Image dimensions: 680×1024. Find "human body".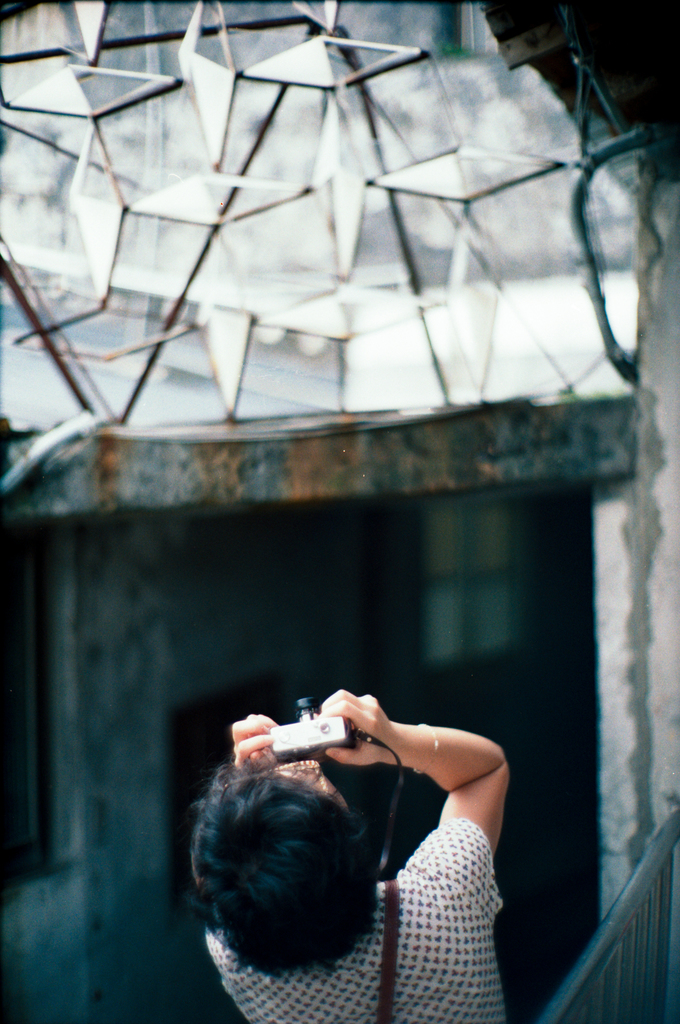
detection(199, 676, 530, 1007).
